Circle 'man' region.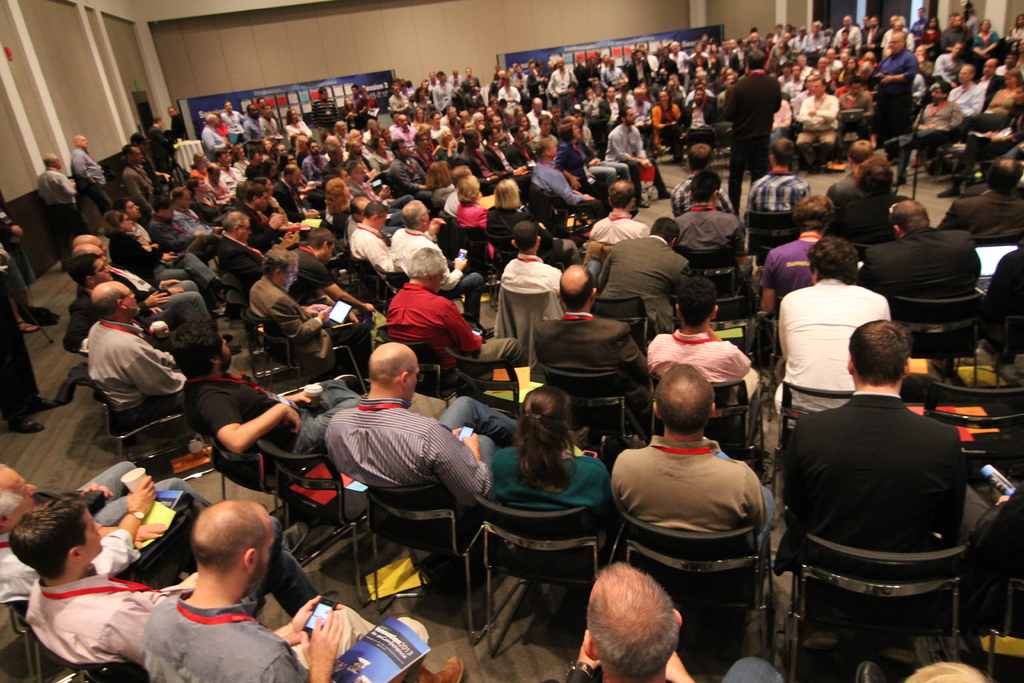
Region: x1=377 y1=137 x2=393 y2=169.
